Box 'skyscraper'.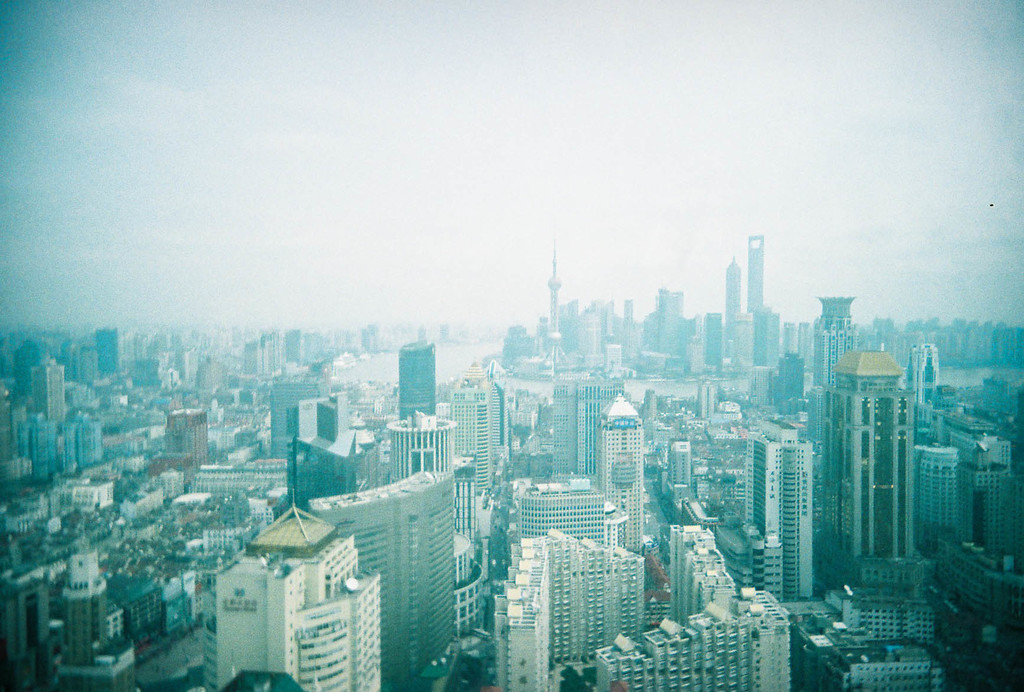
crop(61, 531, 134, 691).
